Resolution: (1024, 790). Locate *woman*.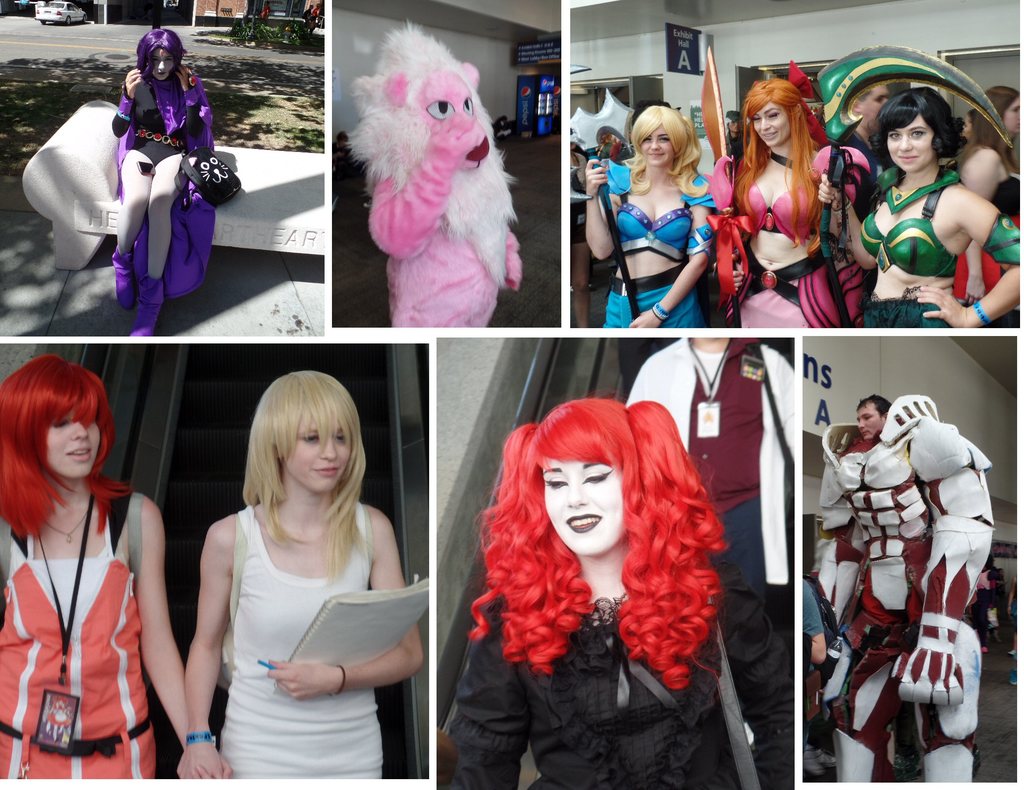
111:28:223:335.
